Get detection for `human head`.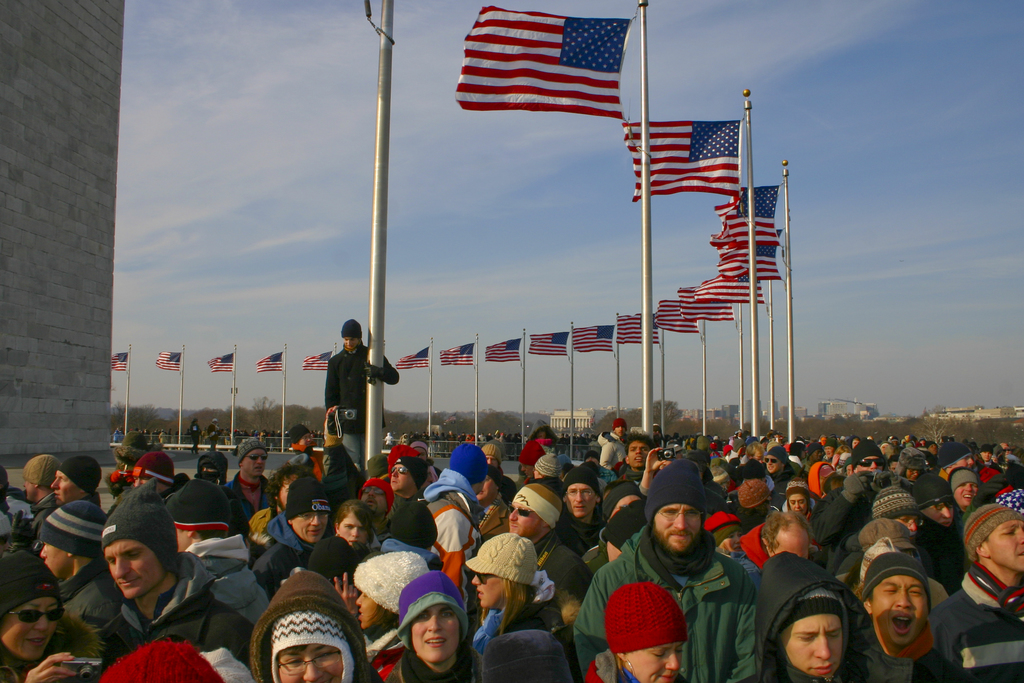
Detection: 583/450/599/466.
